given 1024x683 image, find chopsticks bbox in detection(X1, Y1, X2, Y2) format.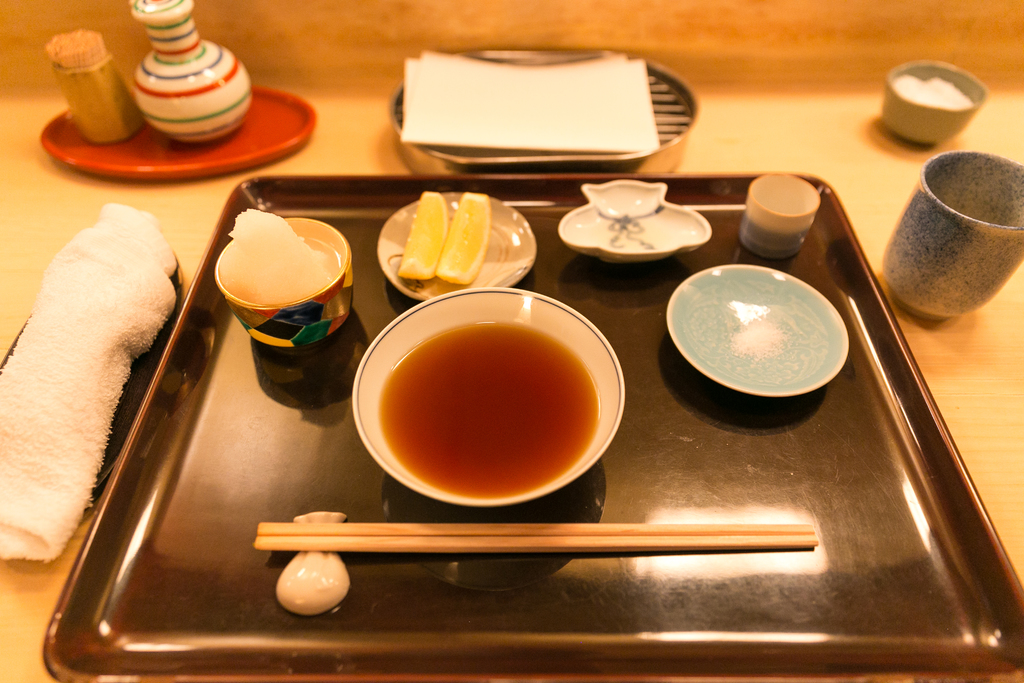
detection(253, 524, 814, 550).
